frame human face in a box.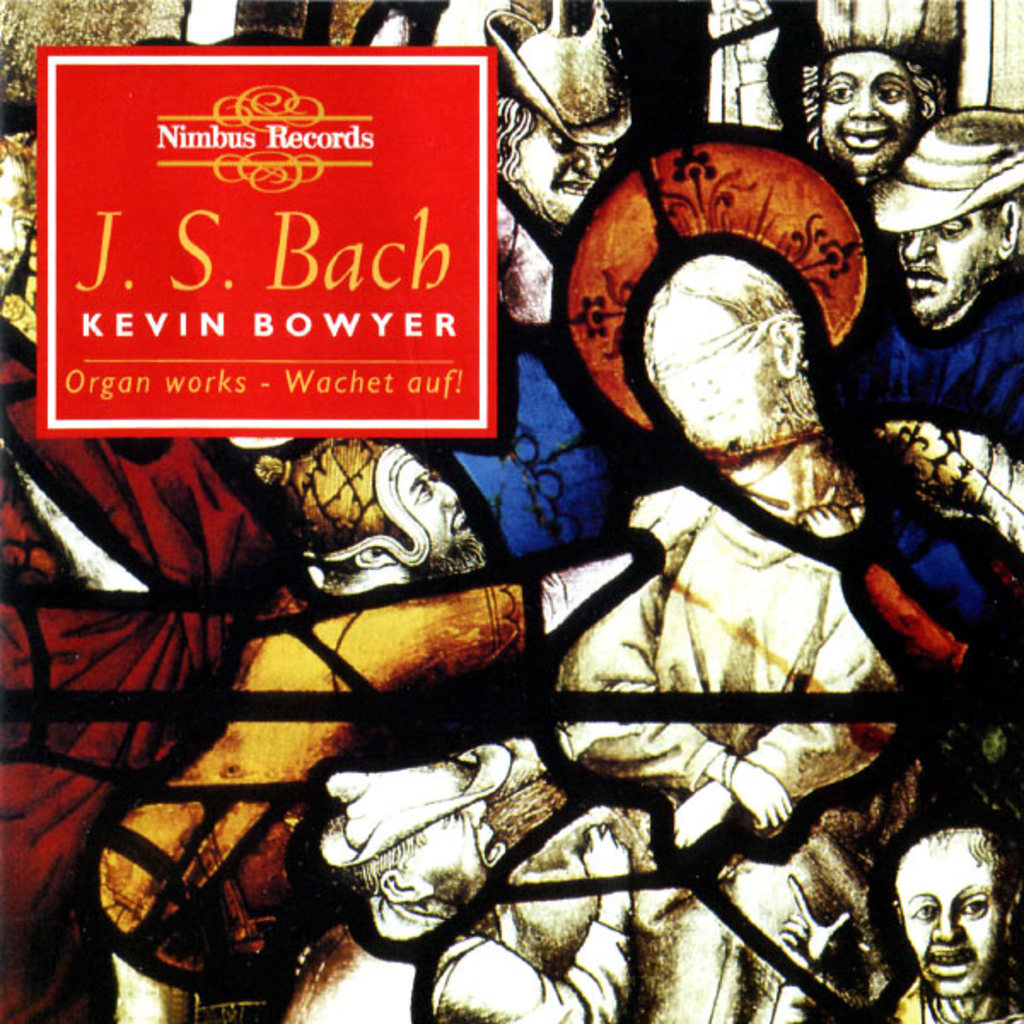
[left=894, top=833, right=1004, bottom=998].
